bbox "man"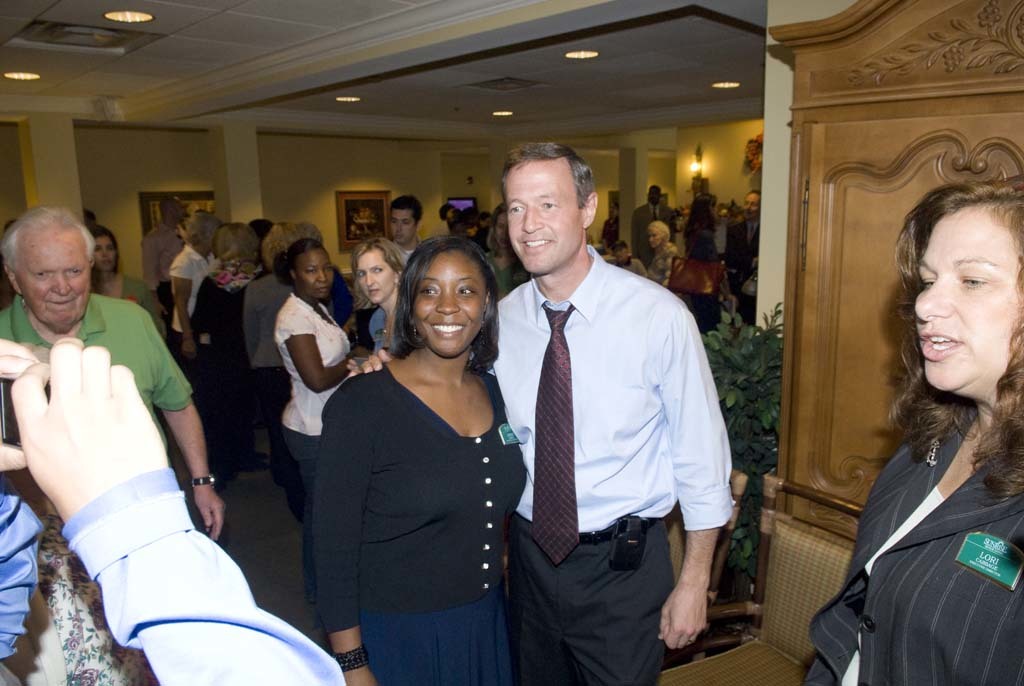
left=630, top=186, right=674, bottom=265
